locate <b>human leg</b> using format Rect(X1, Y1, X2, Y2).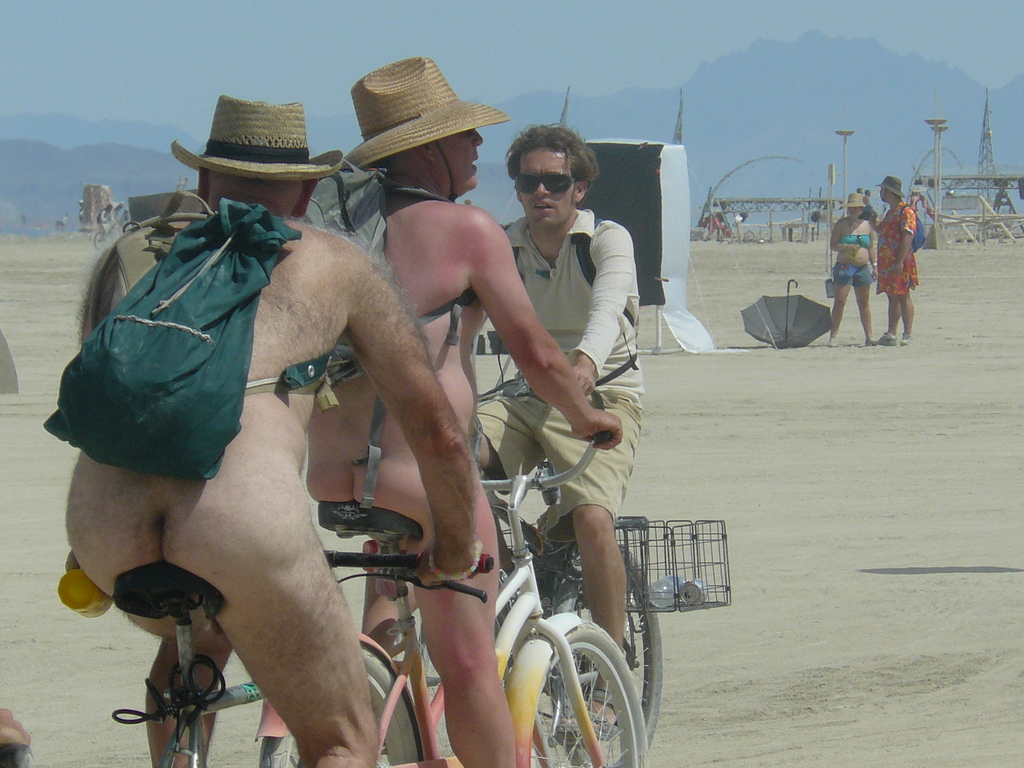
Rect(358, 467, 504, 766).
